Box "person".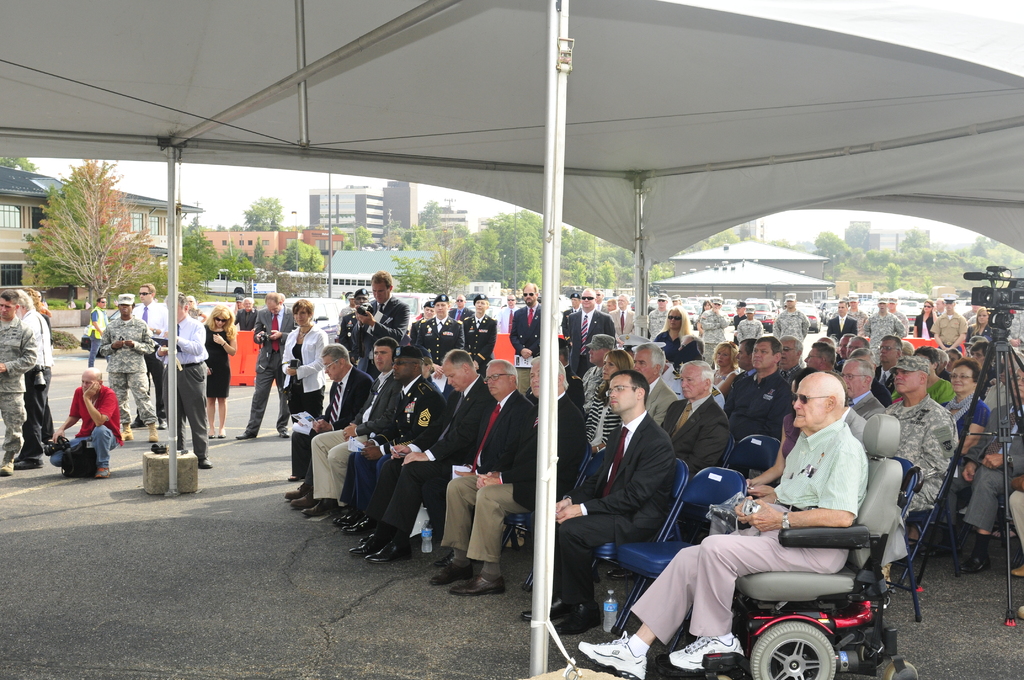
locate(509, 282, 550, 392).
